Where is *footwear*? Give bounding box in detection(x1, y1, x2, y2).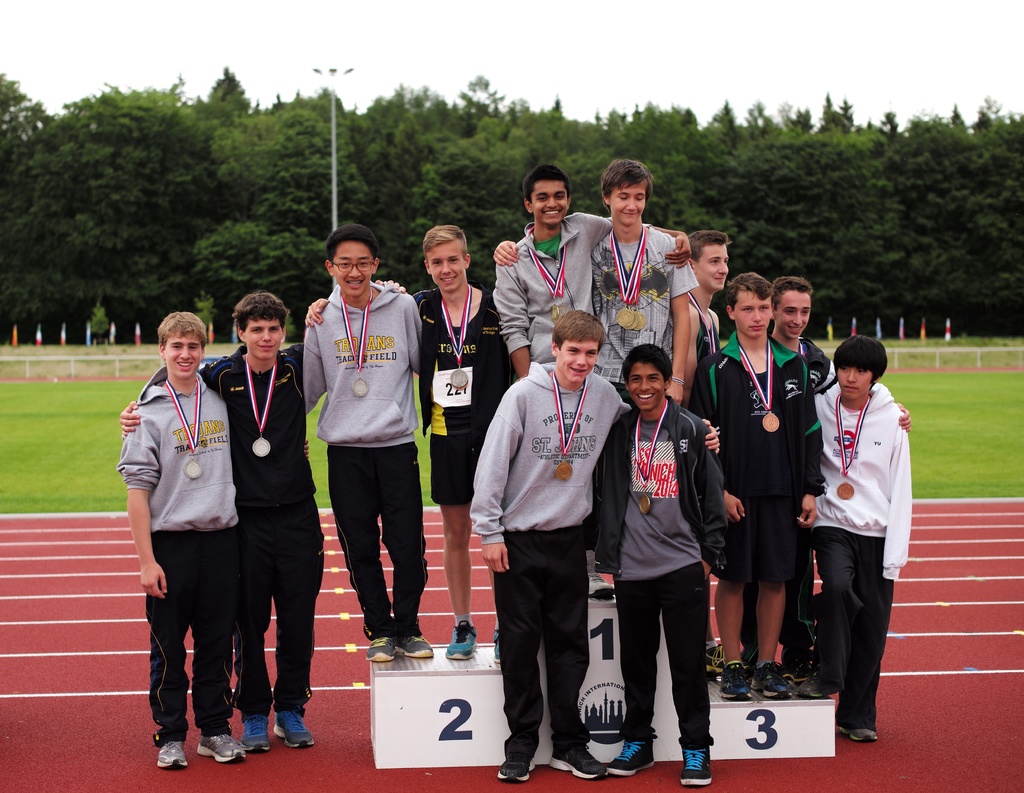
detection(445, 620, 480, 661).
